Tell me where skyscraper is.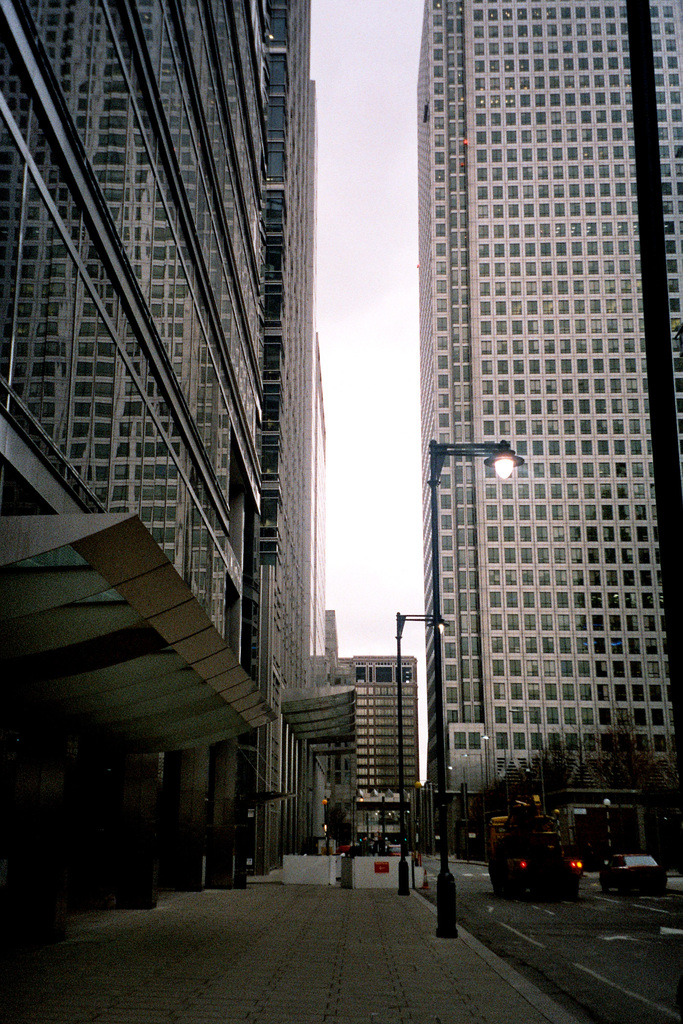
skyscraper is at left=288, top=0, right=316, bottom=835.
